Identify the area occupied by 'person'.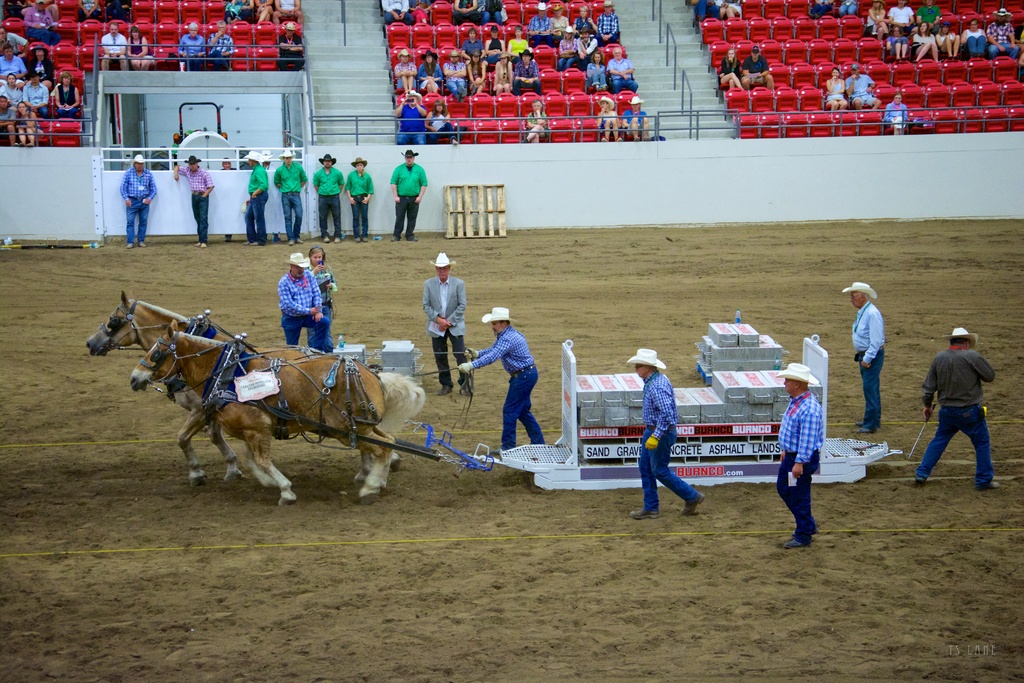
Area: detection(560, 26, 579, 68).
